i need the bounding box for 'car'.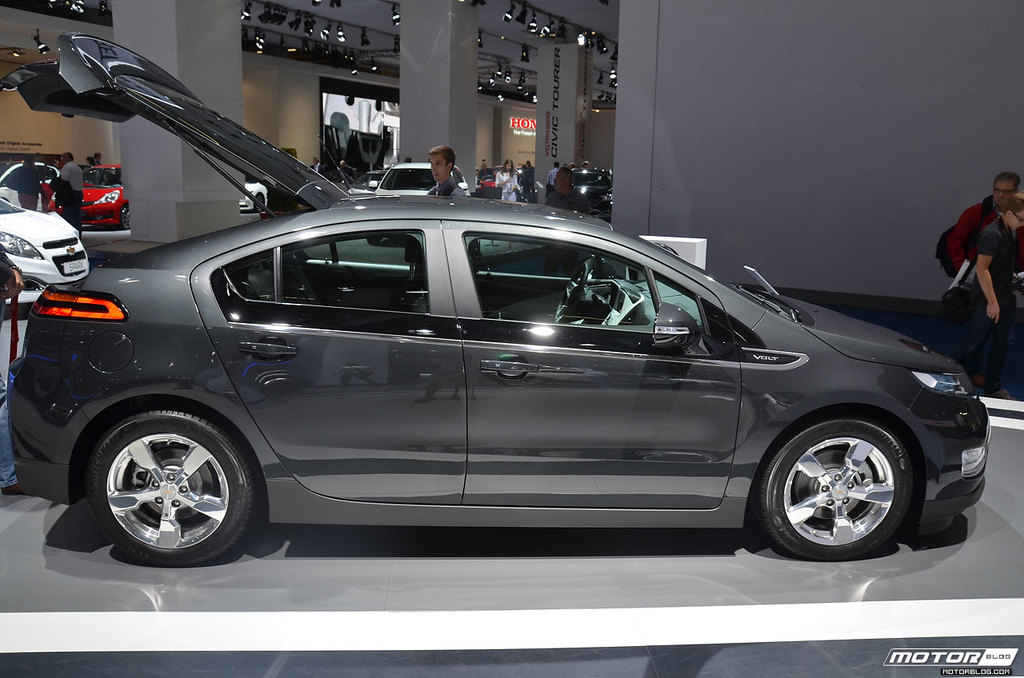
Here it is: x1=239, y1=177, x2=271, y2=213.
